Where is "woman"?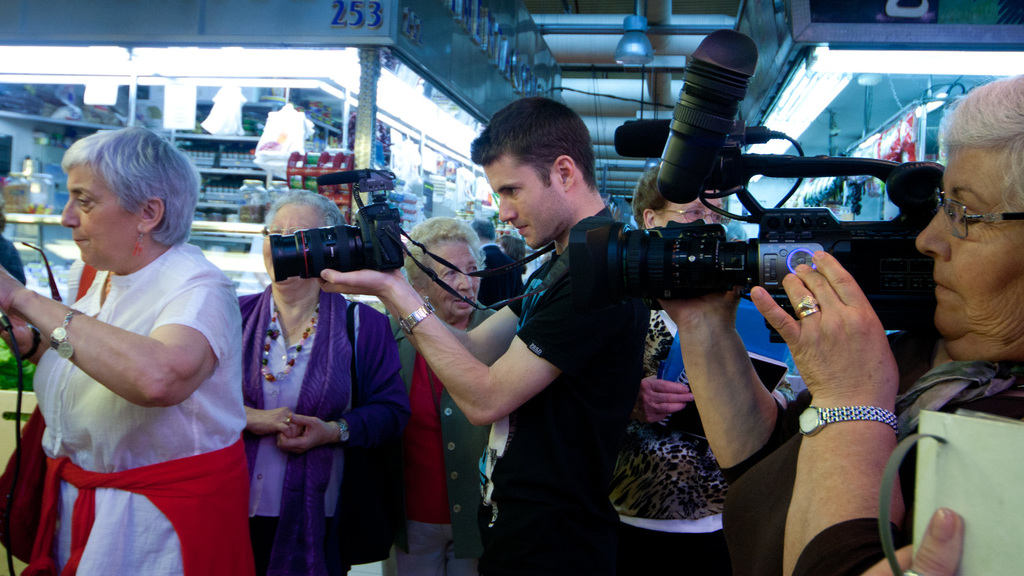
{"left": 609, "top": 162, "right": 796, "bottom": 575}.
